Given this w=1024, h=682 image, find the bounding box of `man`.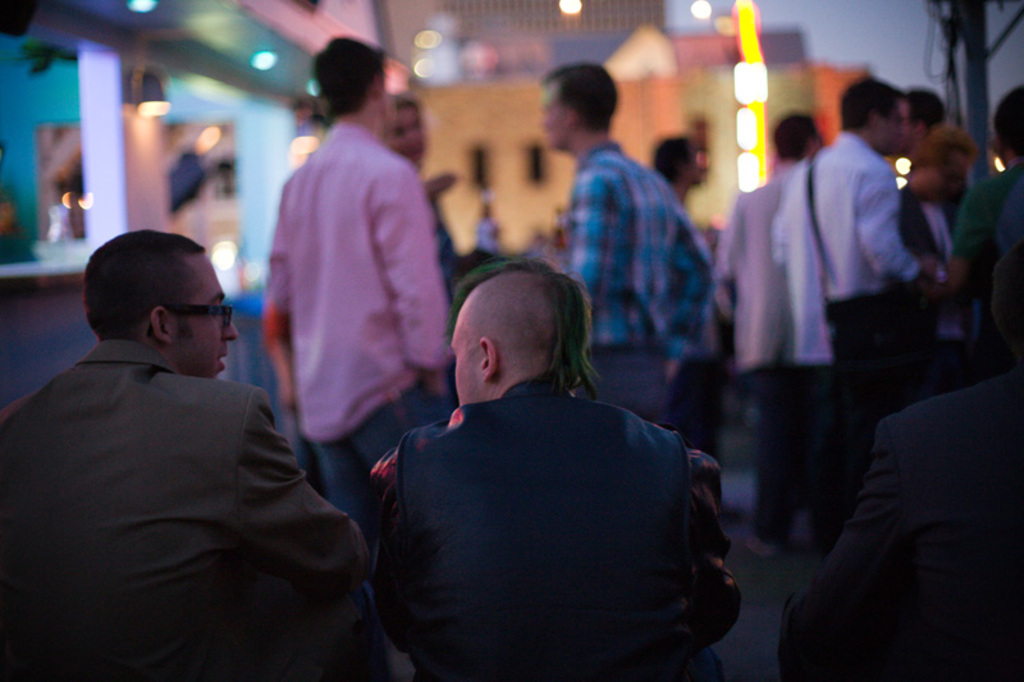
Rect(753, 61, 937, 508).
